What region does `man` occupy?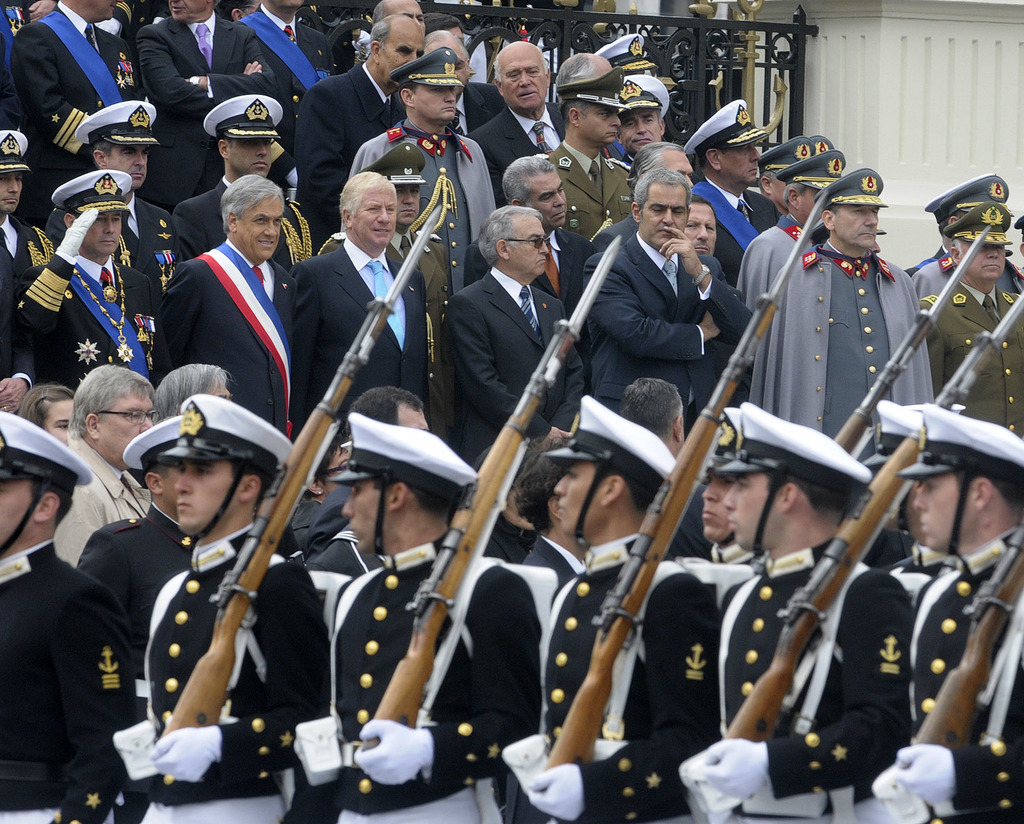
<bbox>710, 153, 848, 273</bbox>.
